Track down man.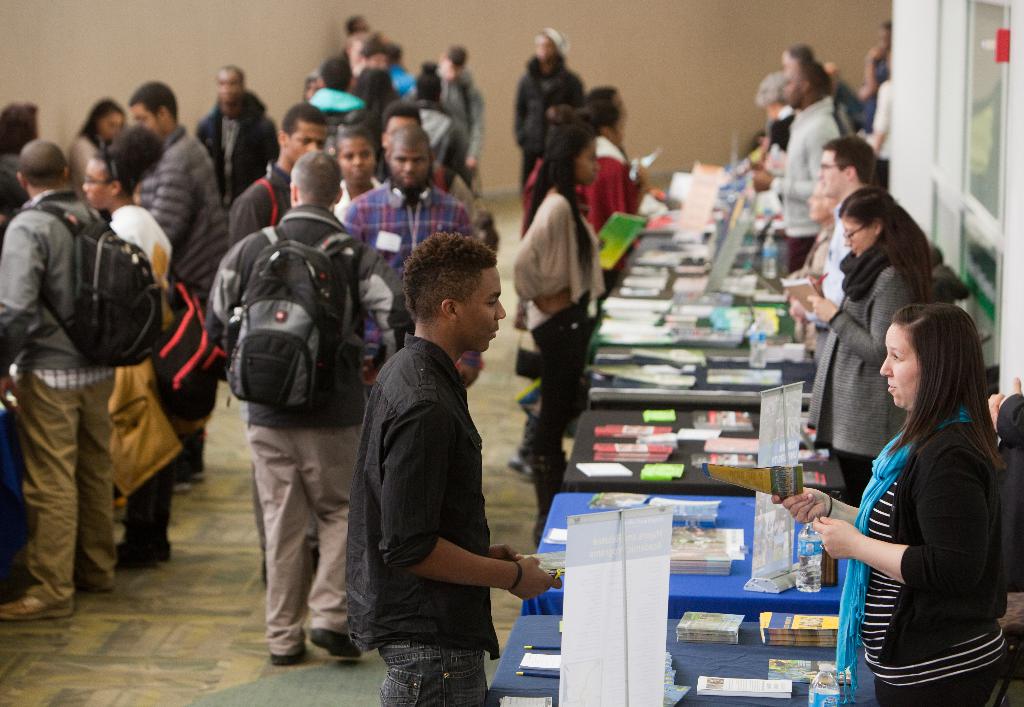
Tracked to (x1=772, y1=135, x2=880, y2=318).
